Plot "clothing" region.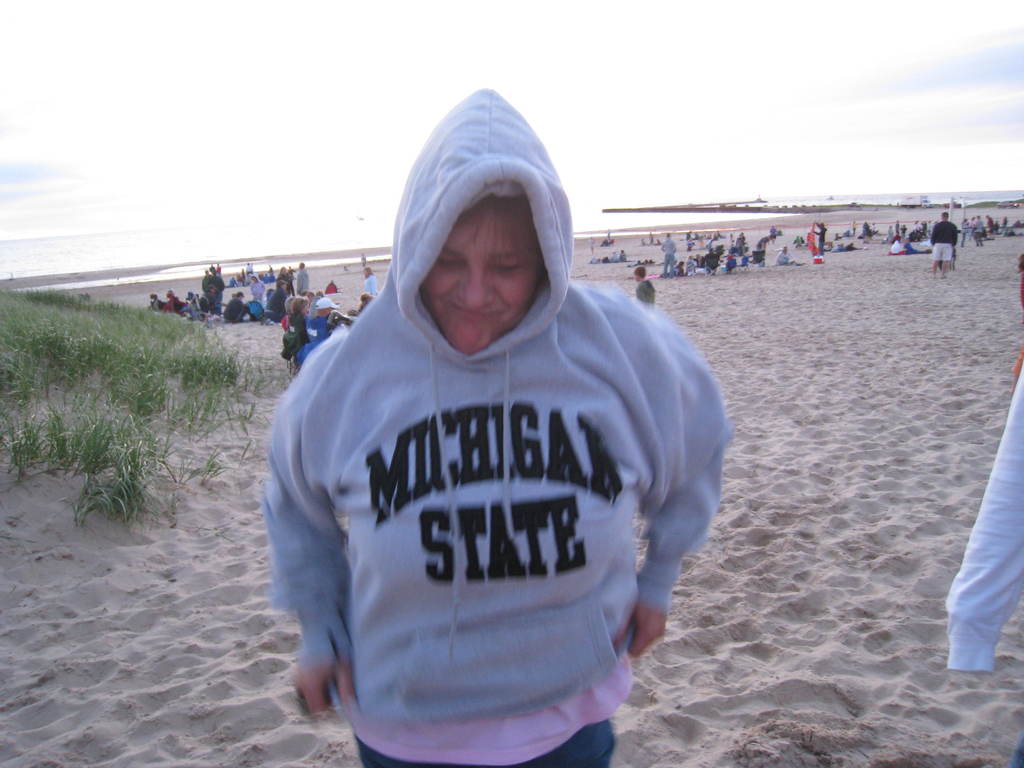
Plotted at <bbox>661, 237, 677, 277</bbox>.
